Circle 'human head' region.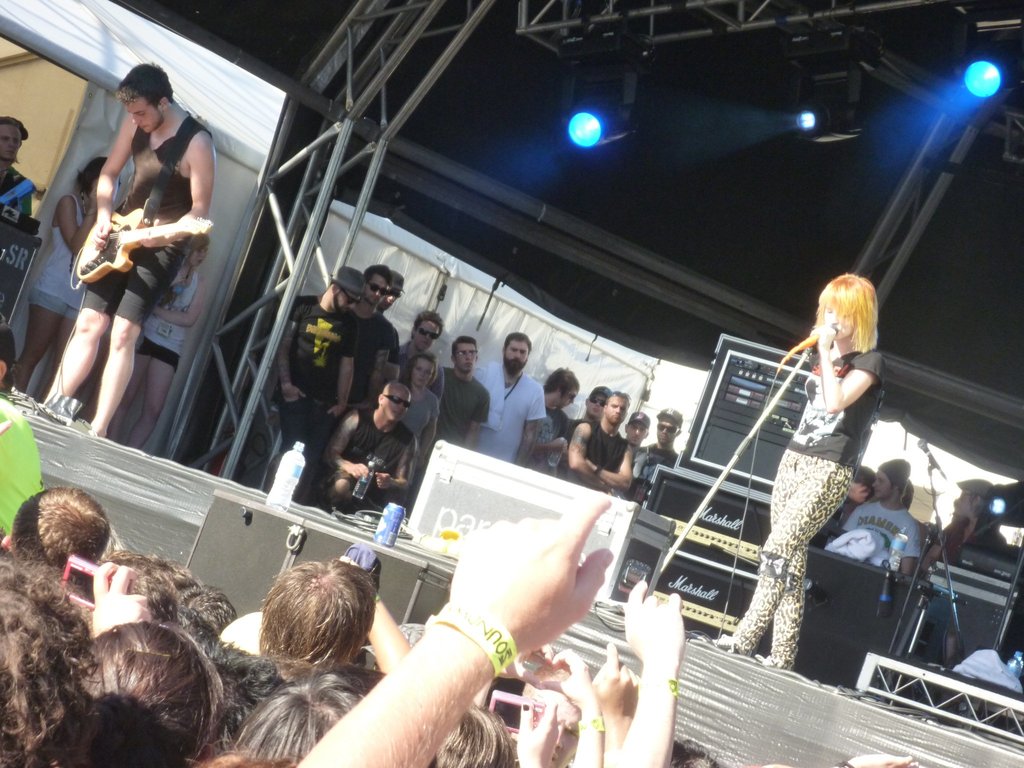
Region: [260,561,370,681].
